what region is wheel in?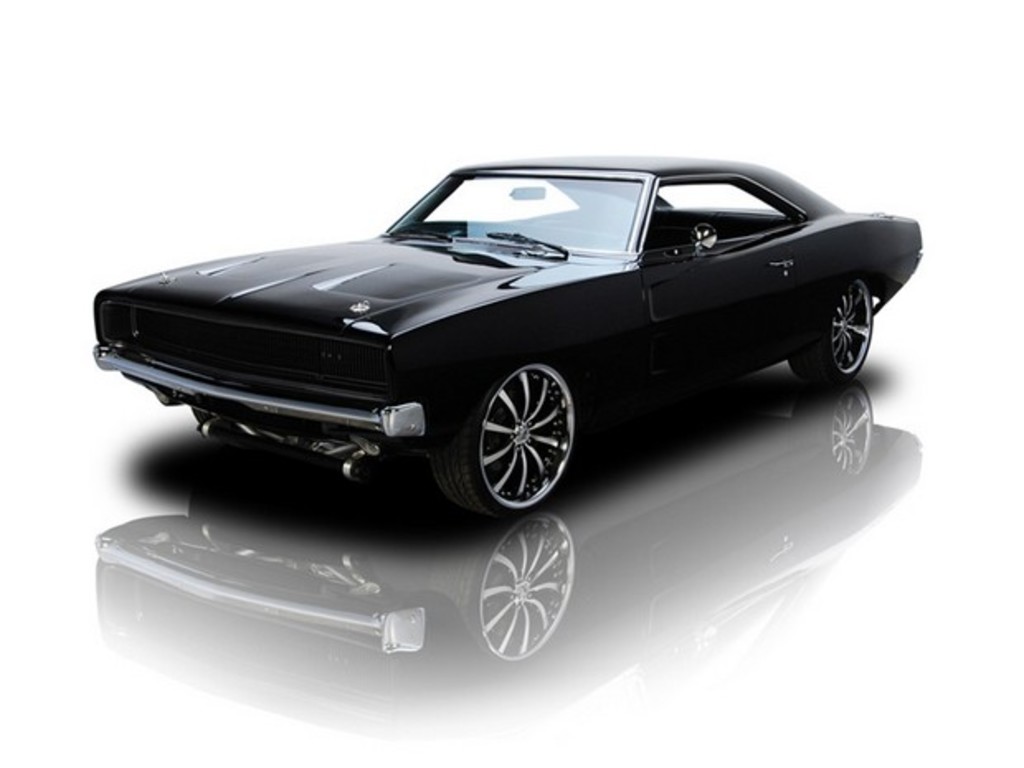
457:368:580:512.
